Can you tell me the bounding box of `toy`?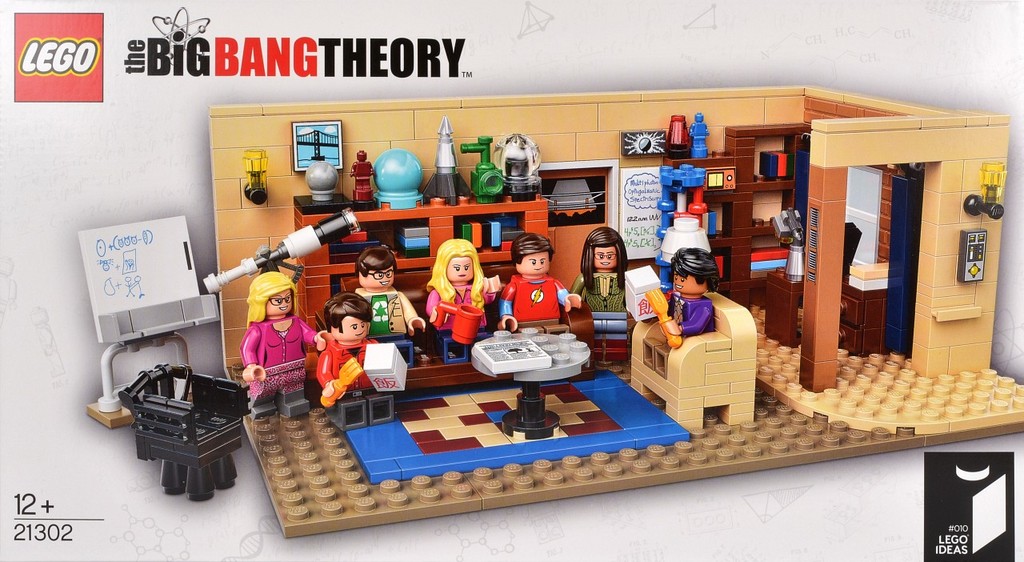
(left=955, top=161, right=1007, bottom=234).
